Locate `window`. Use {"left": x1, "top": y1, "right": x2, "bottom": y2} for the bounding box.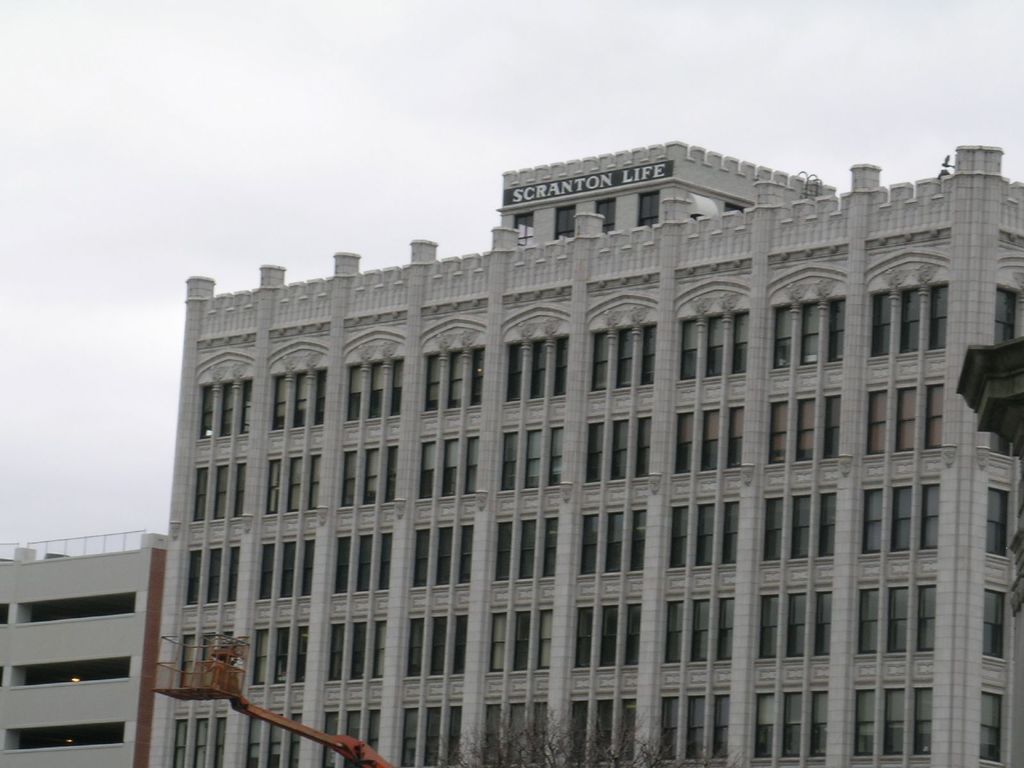
{"left": 499, "top": 429, "right": 564, "bottom": 495}.
